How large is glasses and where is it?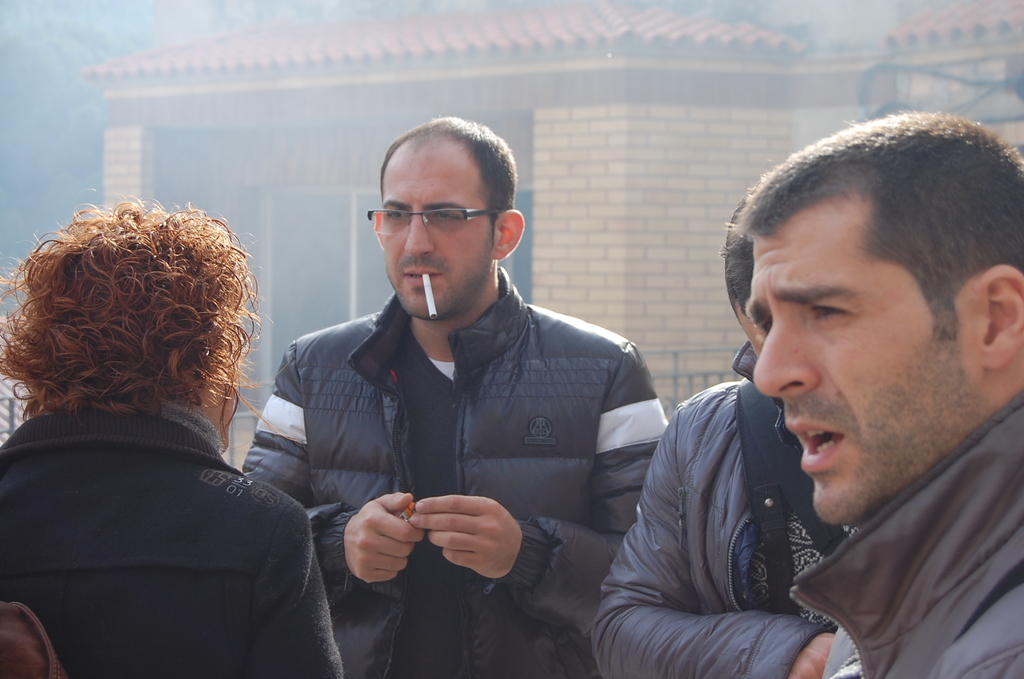
Bounding box: 371/193/513/241.
